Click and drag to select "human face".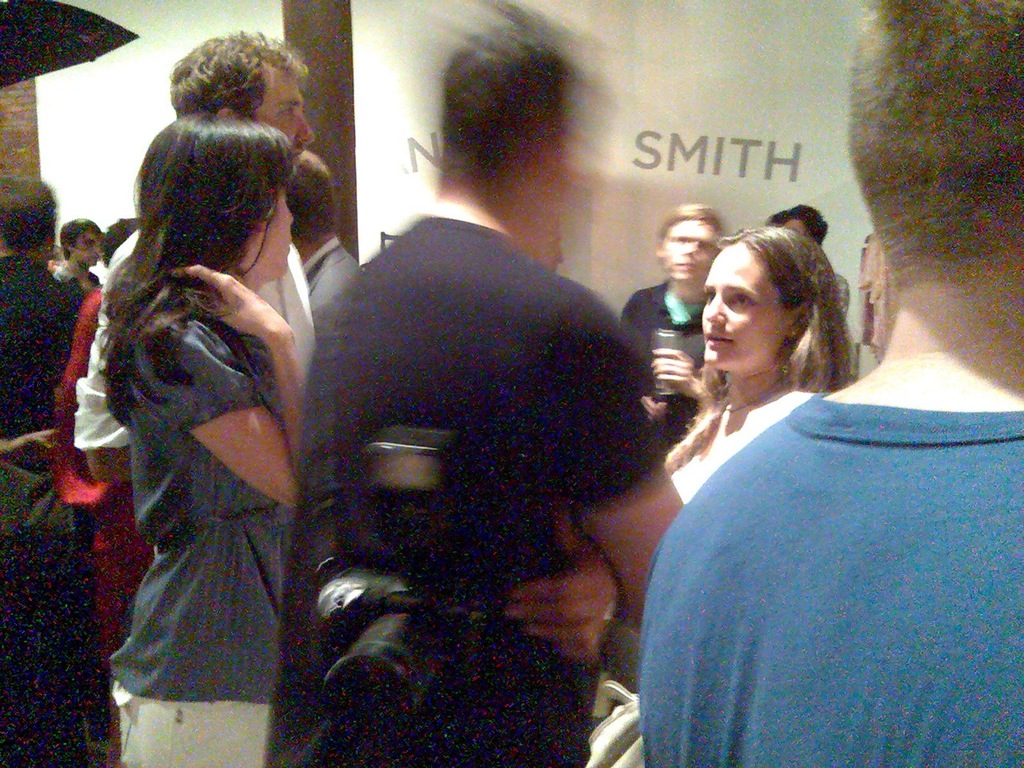
Selection: x1=662, y1=221, x2=722, y2=278.
